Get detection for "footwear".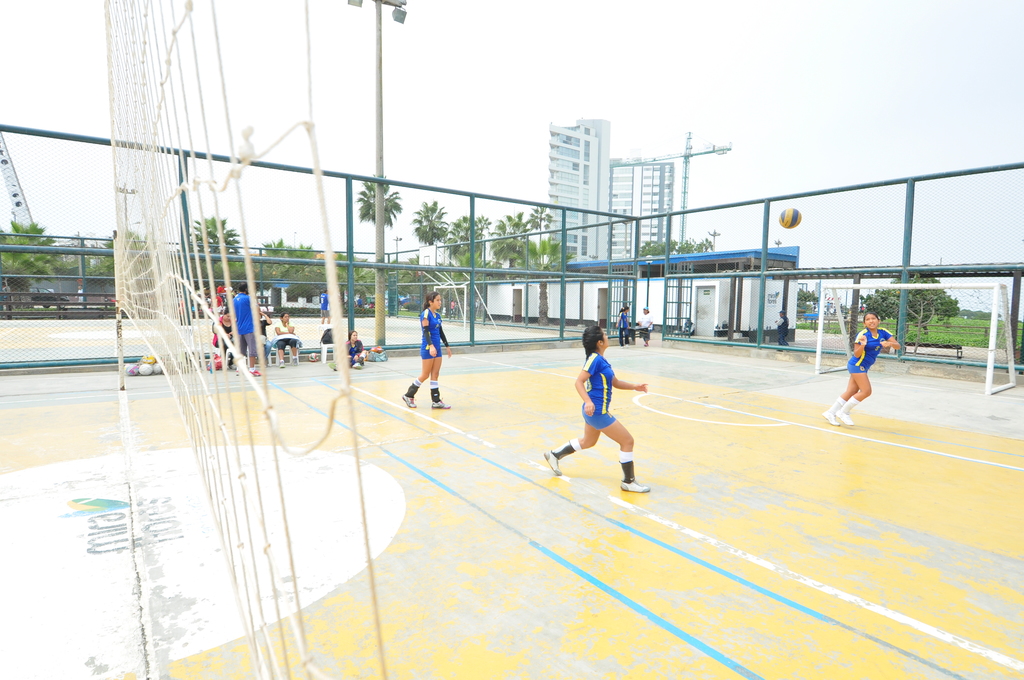
Detection: box=[834, 404, 855, 429].
